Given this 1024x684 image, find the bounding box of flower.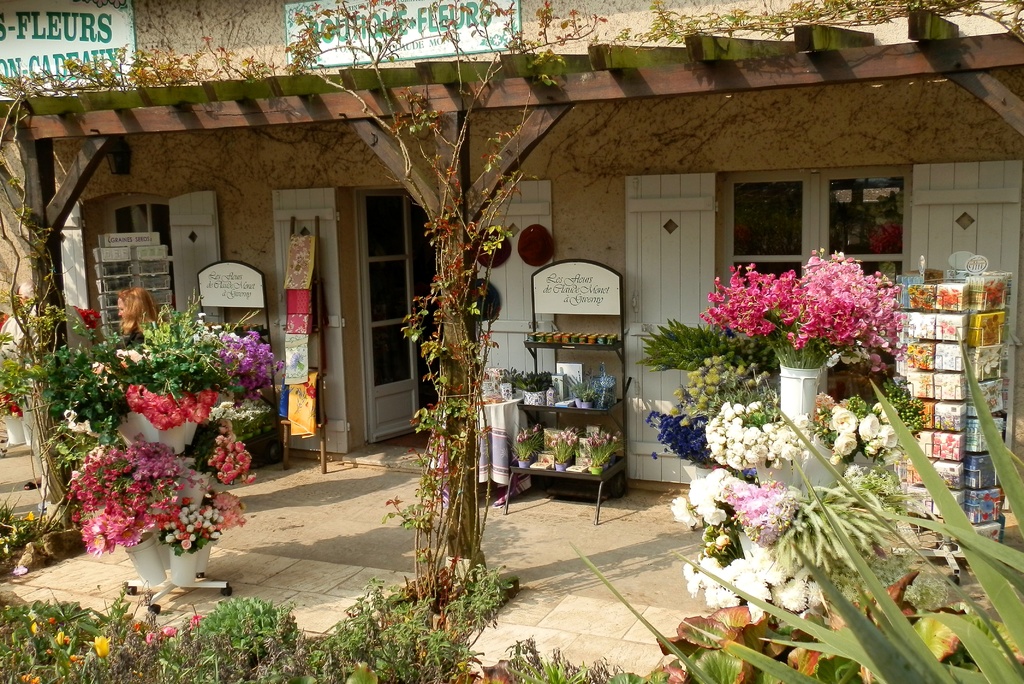
{"left": 186, "top": 612, "right": 206, "bottom": 631}.
